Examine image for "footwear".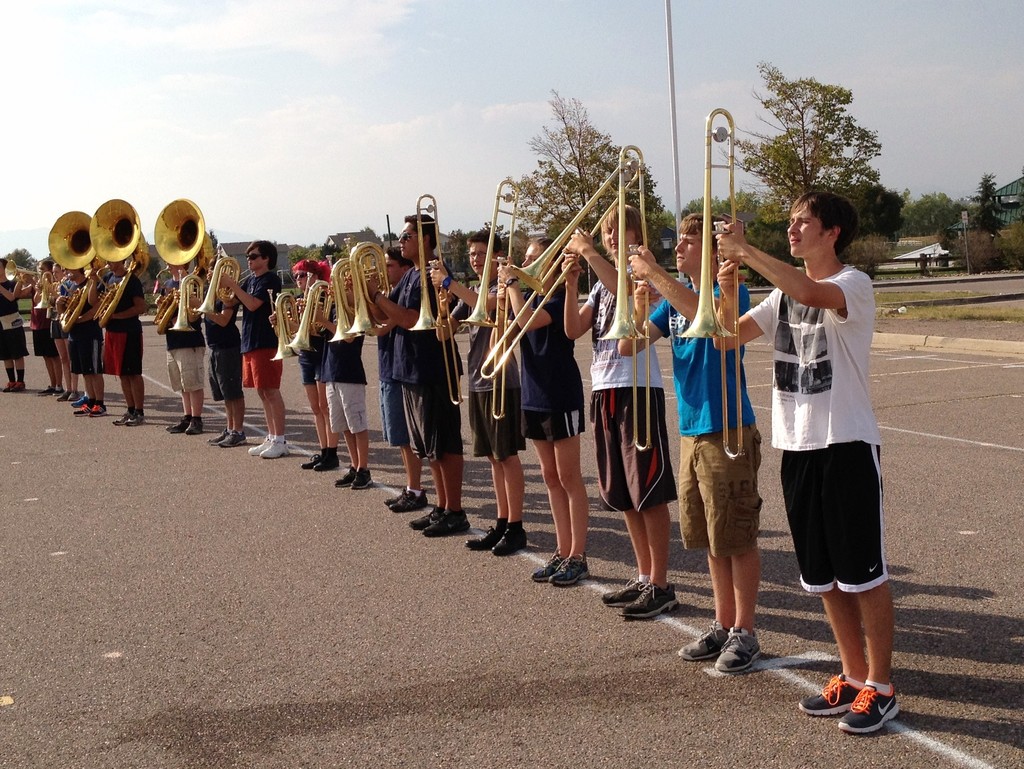
Examination result: 2/383/15/398.
